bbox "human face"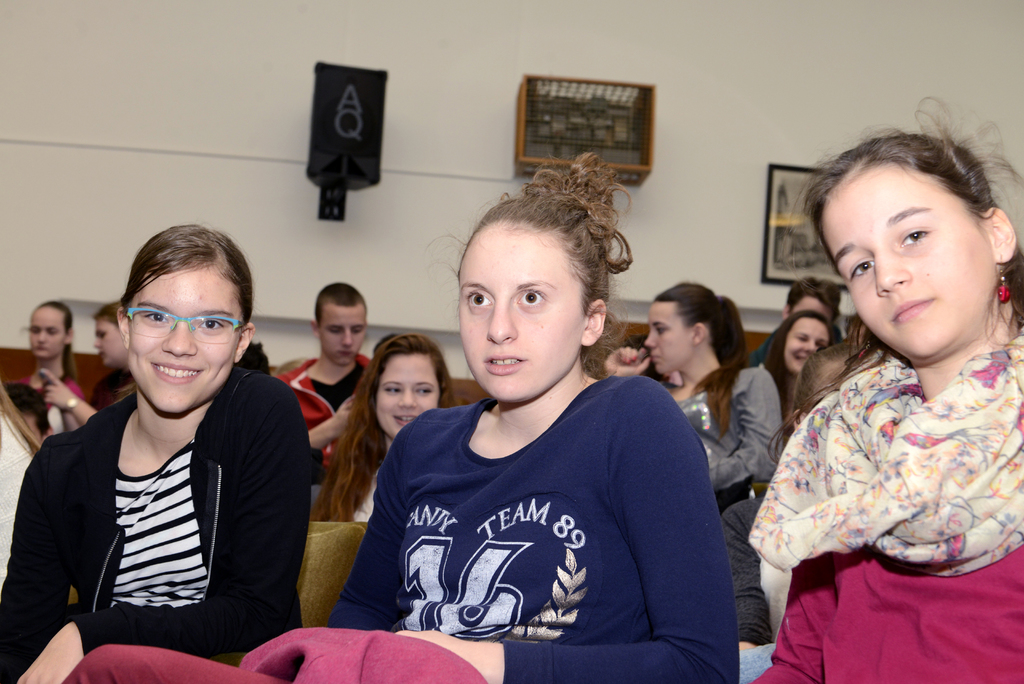
select_region(783, 318, 831, 372)
